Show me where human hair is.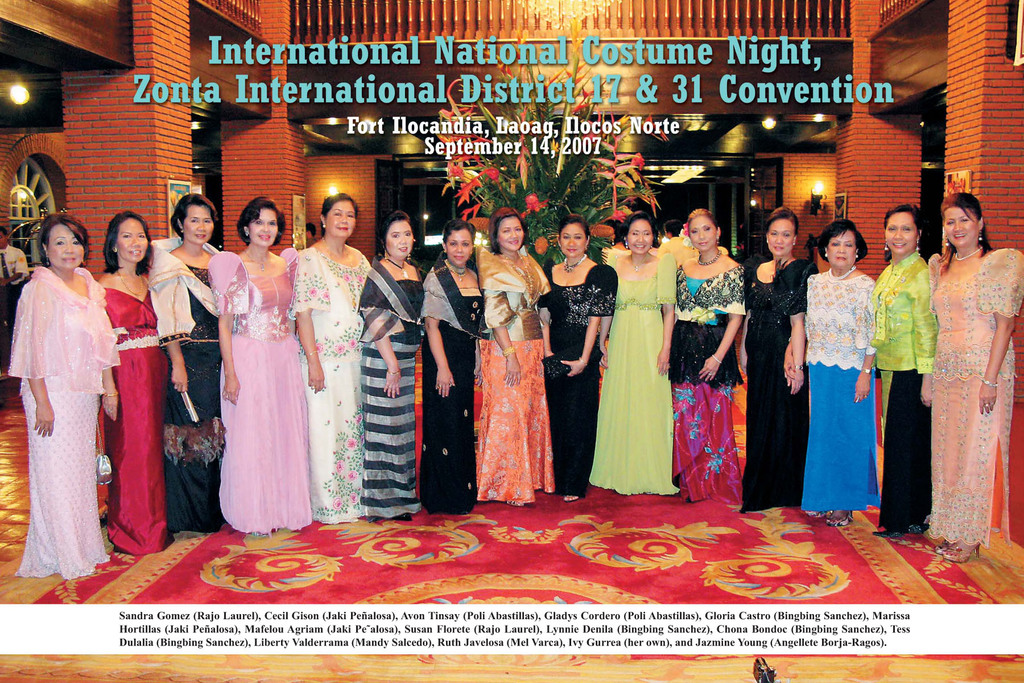
human hair is at Rect(305, 222, 315, 237).
